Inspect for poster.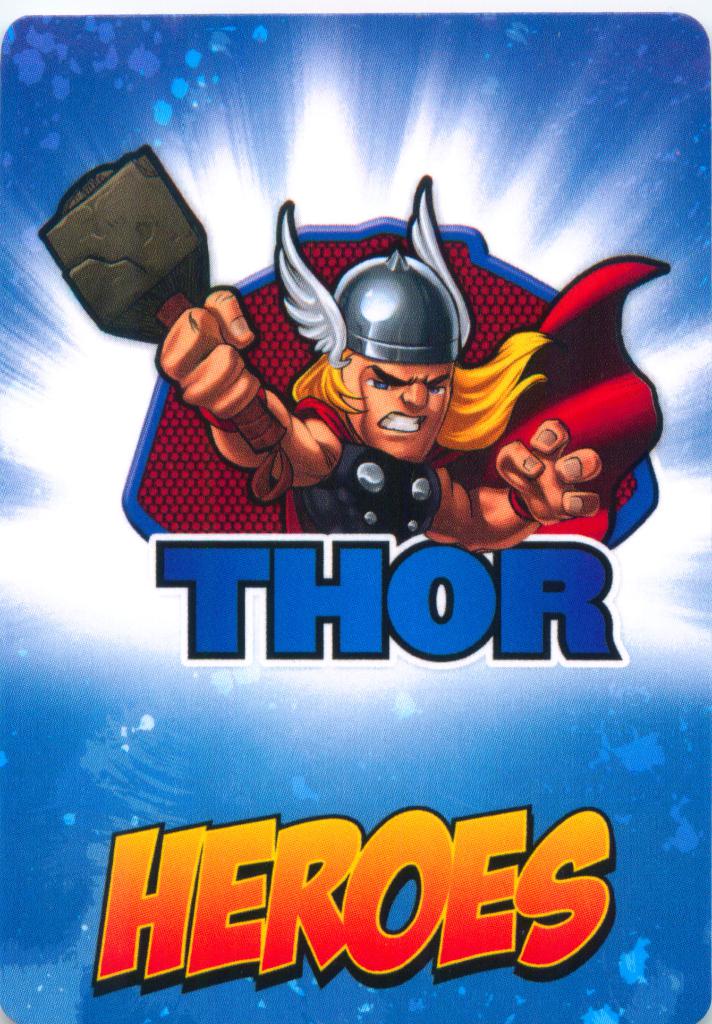
Inspection: left=0, top=15, right=711, bottom=1023.
